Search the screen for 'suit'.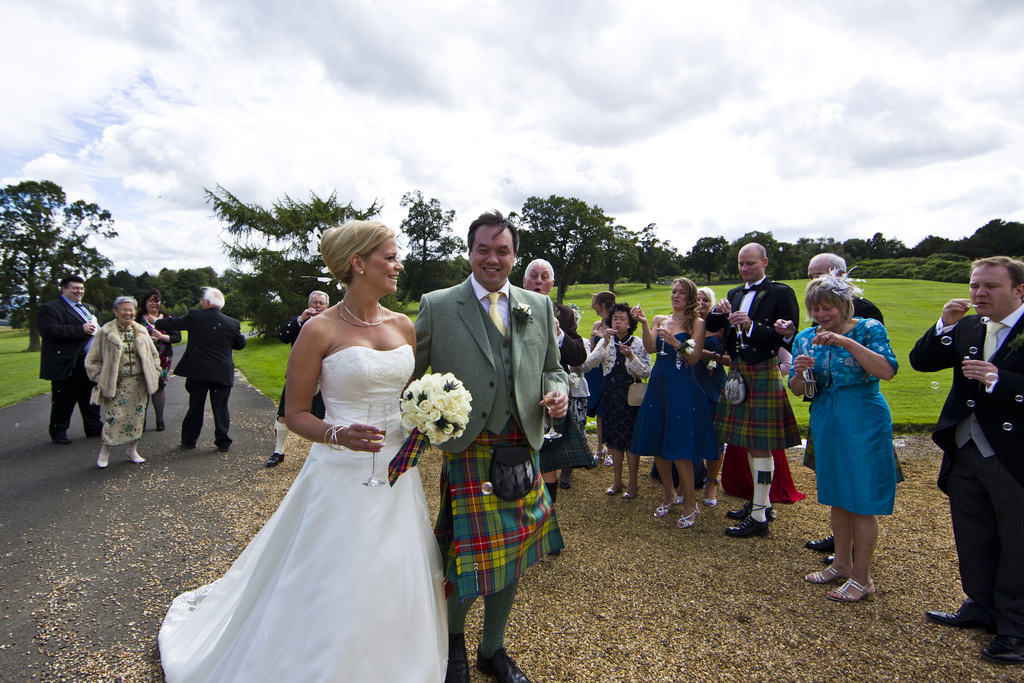
Found at [155, 309, 247, 445].
